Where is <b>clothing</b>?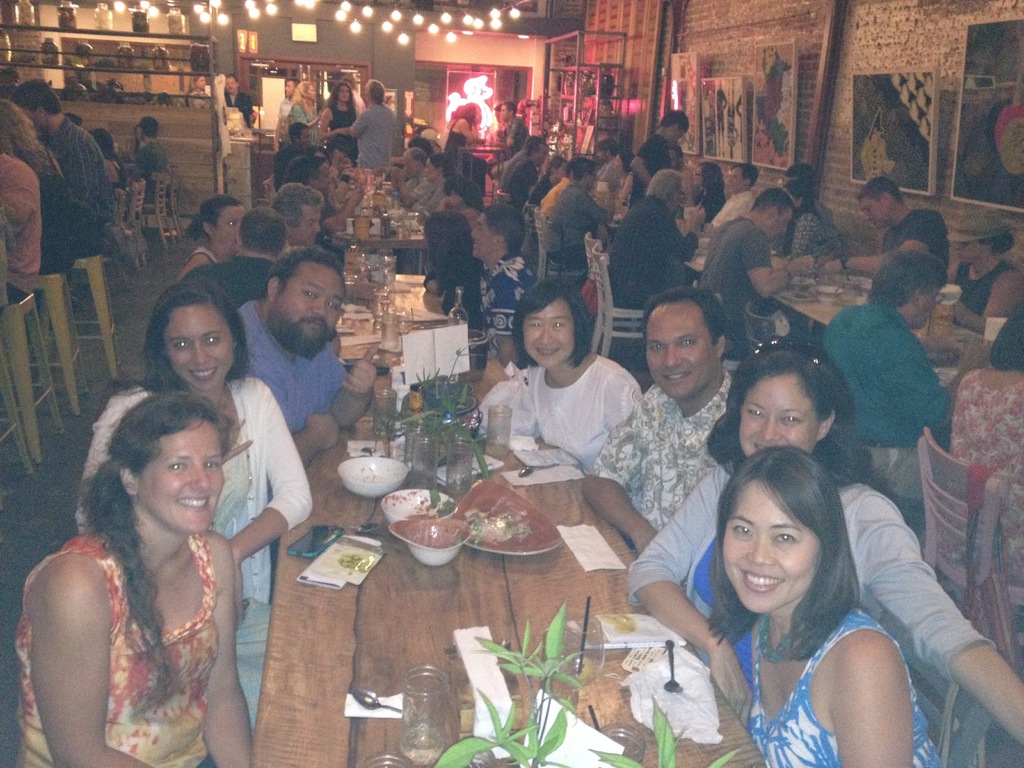
bbox(883, 212, 948, 264).
